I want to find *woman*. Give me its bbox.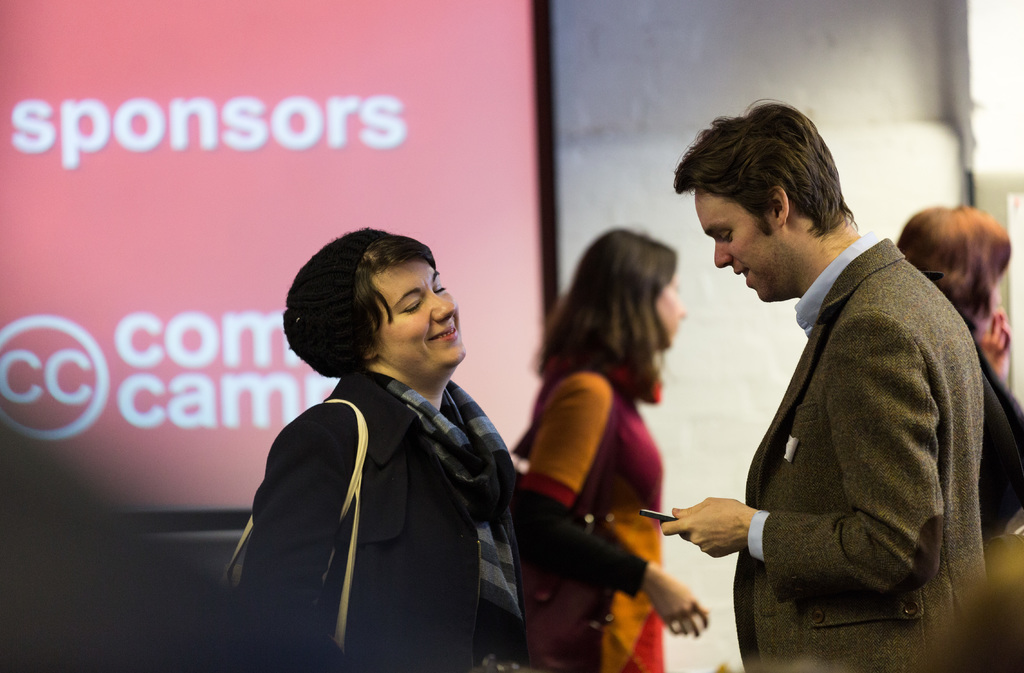
x1=219 y1=227 x2=714 y2=672.
